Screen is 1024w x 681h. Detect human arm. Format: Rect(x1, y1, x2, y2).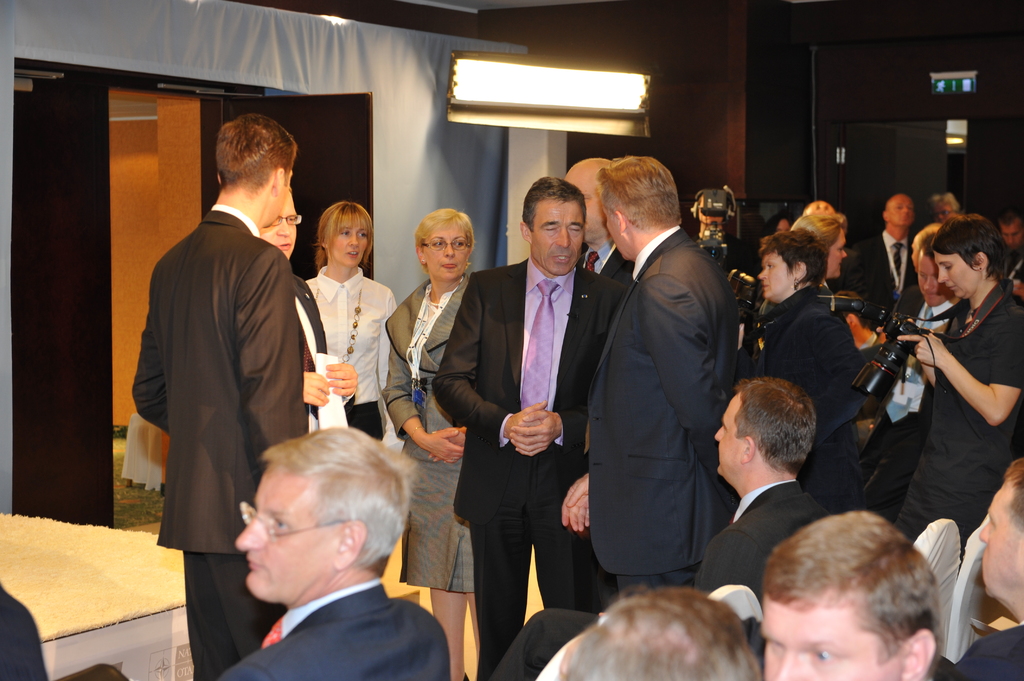
Rect(430, 273, 554, 450).
